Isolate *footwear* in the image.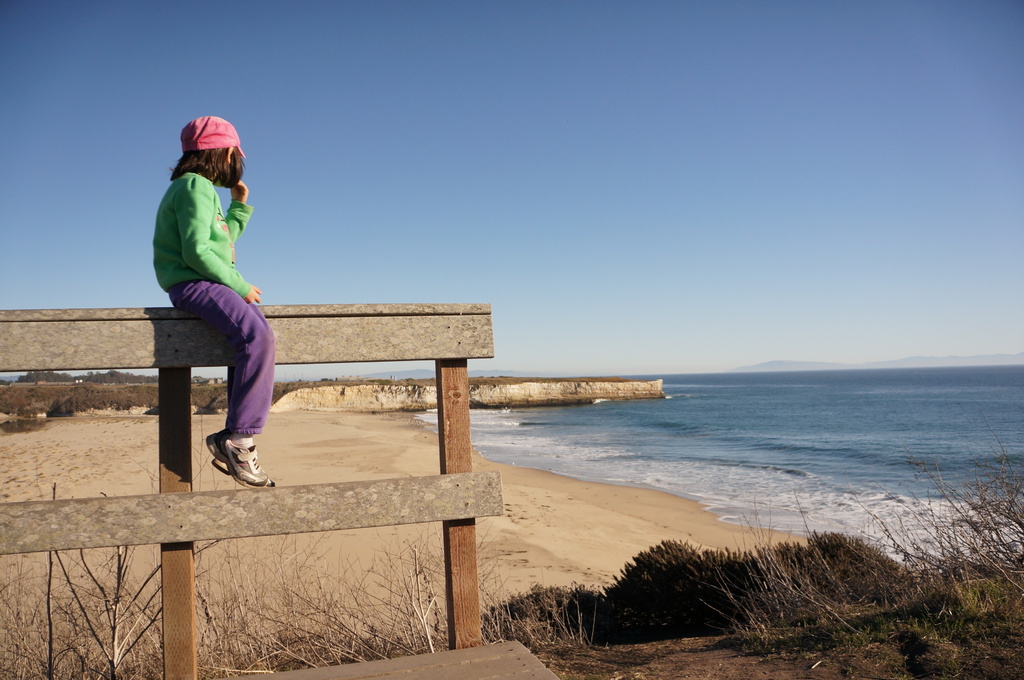
Isolated region: 212/456/272/481.
